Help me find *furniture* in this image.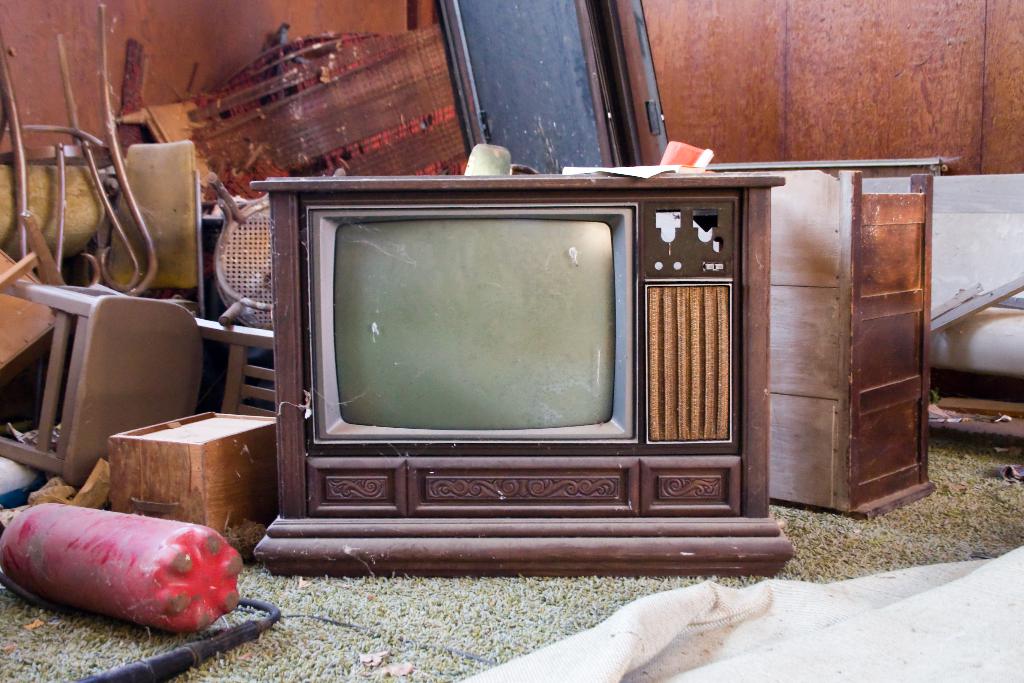
Found it: 693, 155, 956, 520.
